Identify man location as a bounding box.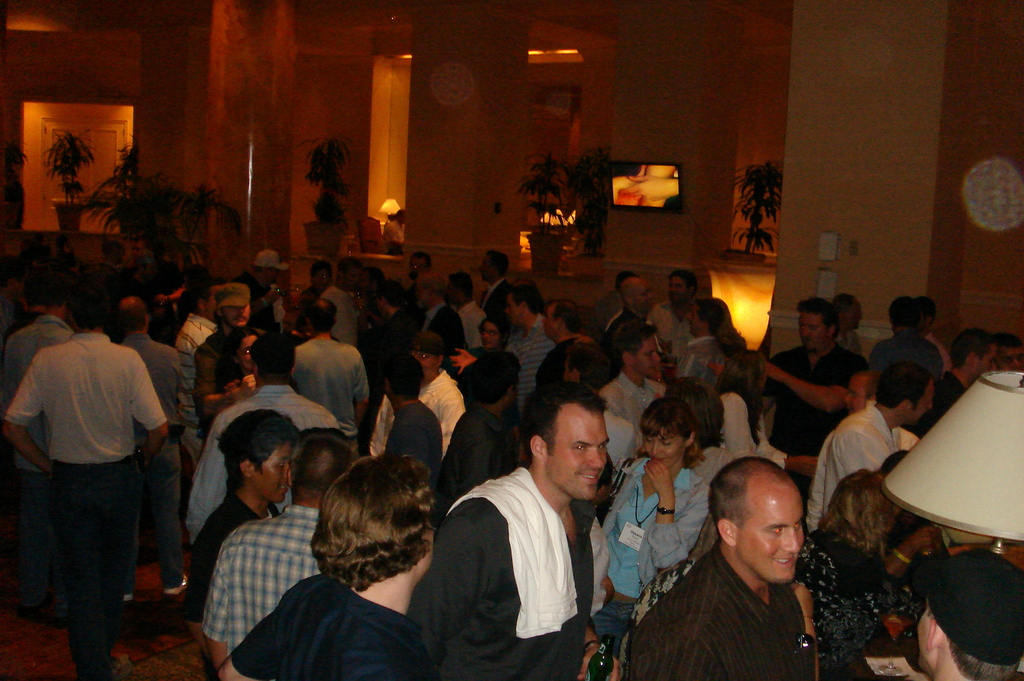
left=182, top=407, right=301, bottom=659.
